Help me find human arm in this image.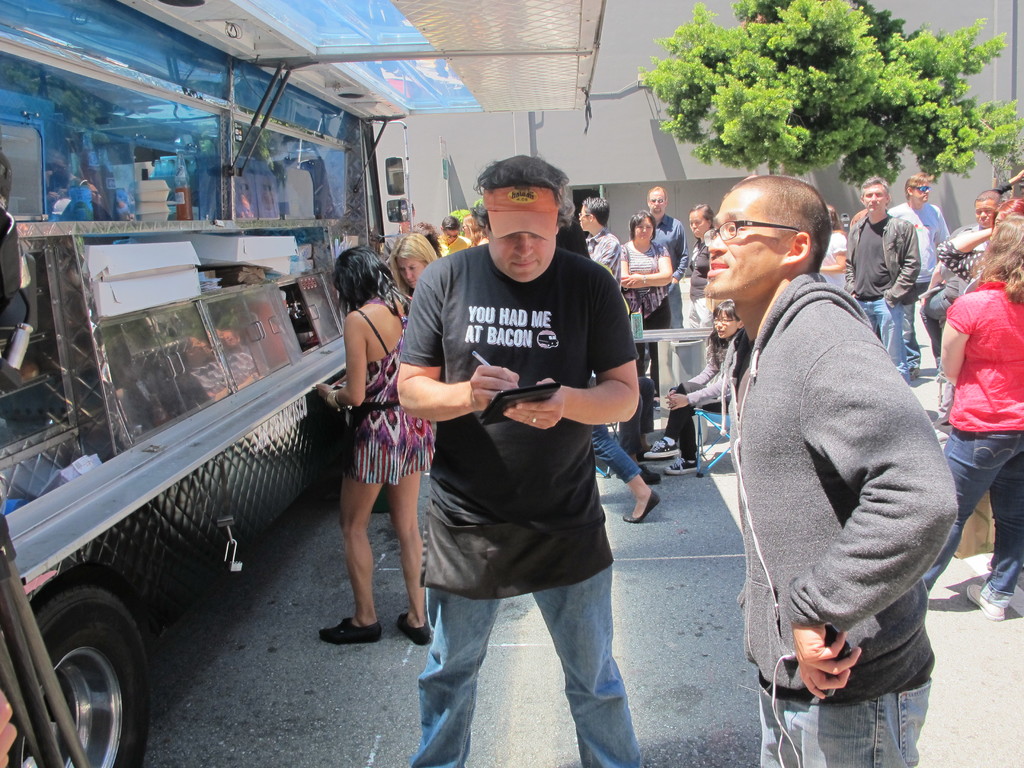
Found it: 885:229:924:305.
